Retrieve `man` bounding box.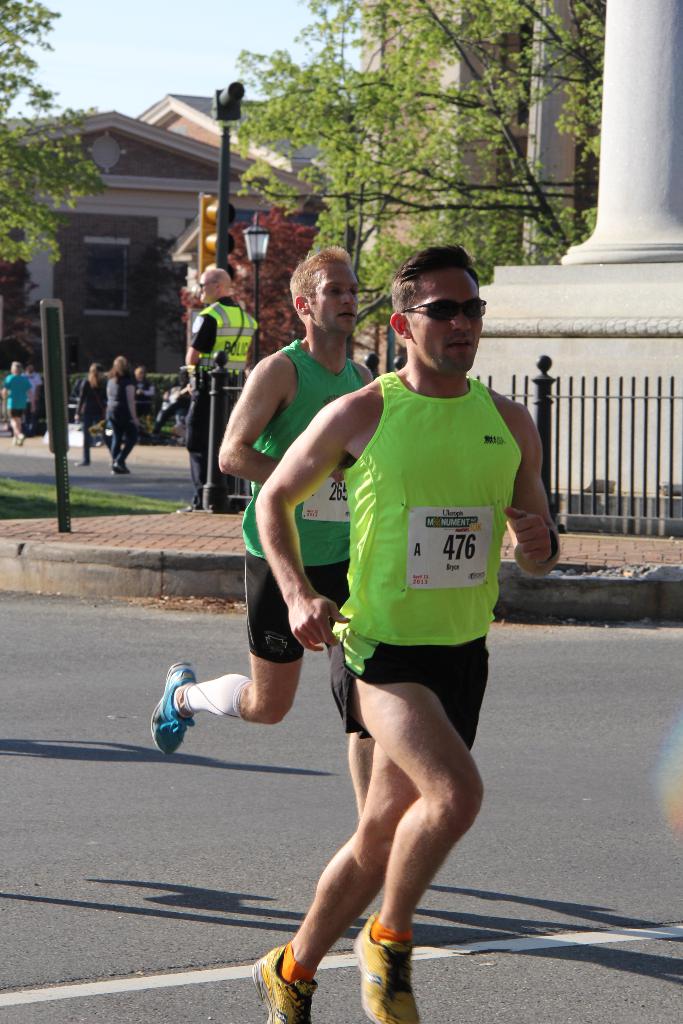
Bounding box: Rect(31, 364, 40, 410).
